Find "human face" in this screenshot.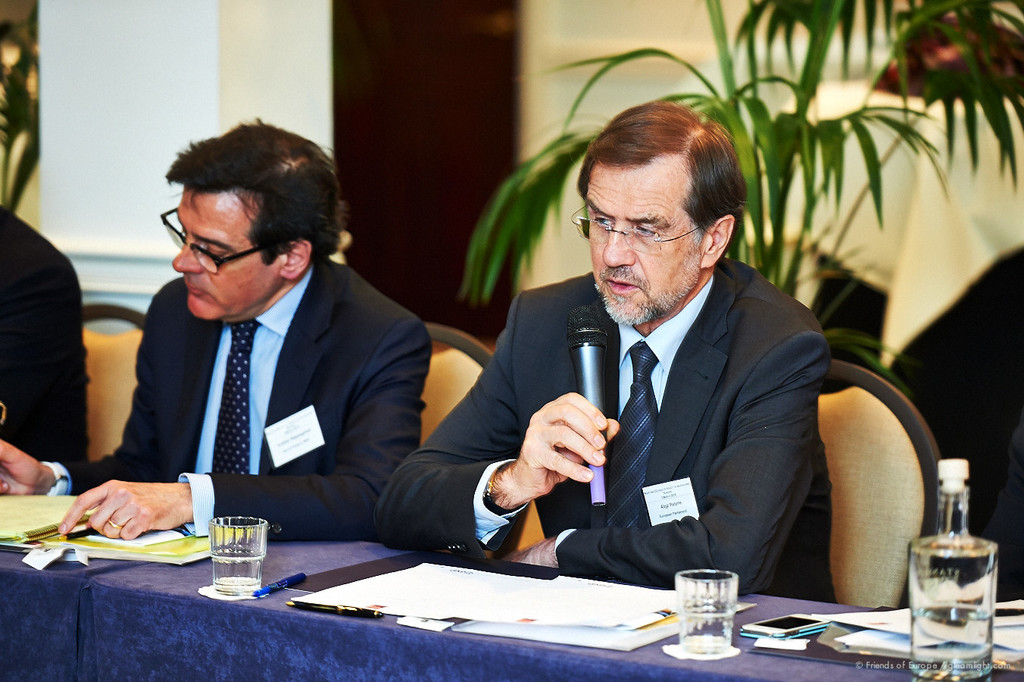
The bounding box for "human face" is (175,188,291,314).
